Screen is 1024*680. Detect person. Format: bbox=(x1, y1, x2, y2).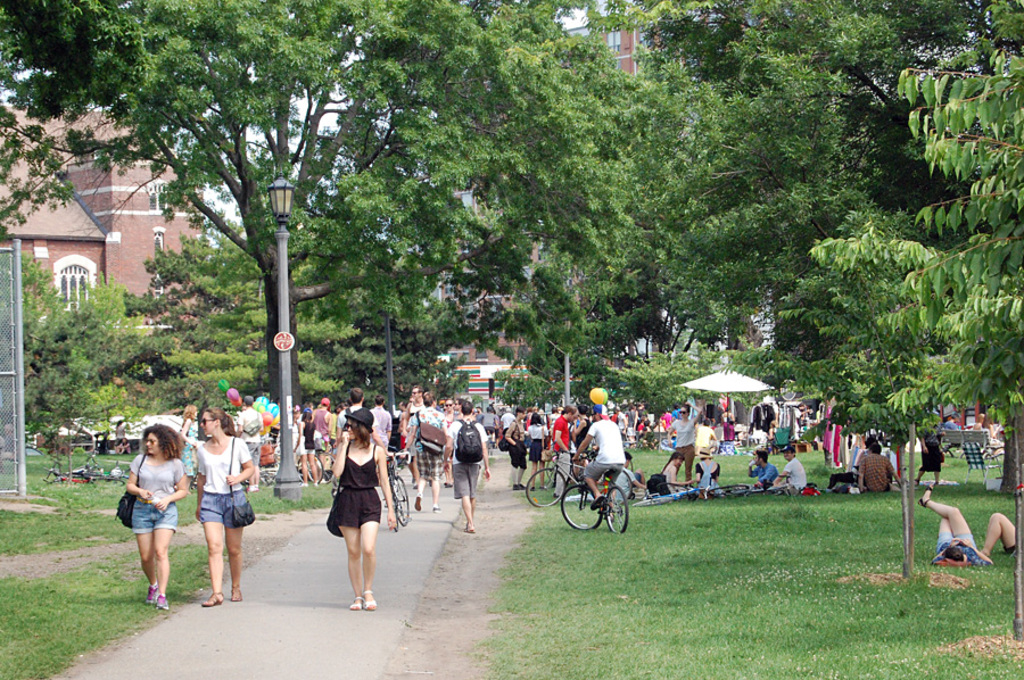
bbox=(693, 448, 722, 495).
